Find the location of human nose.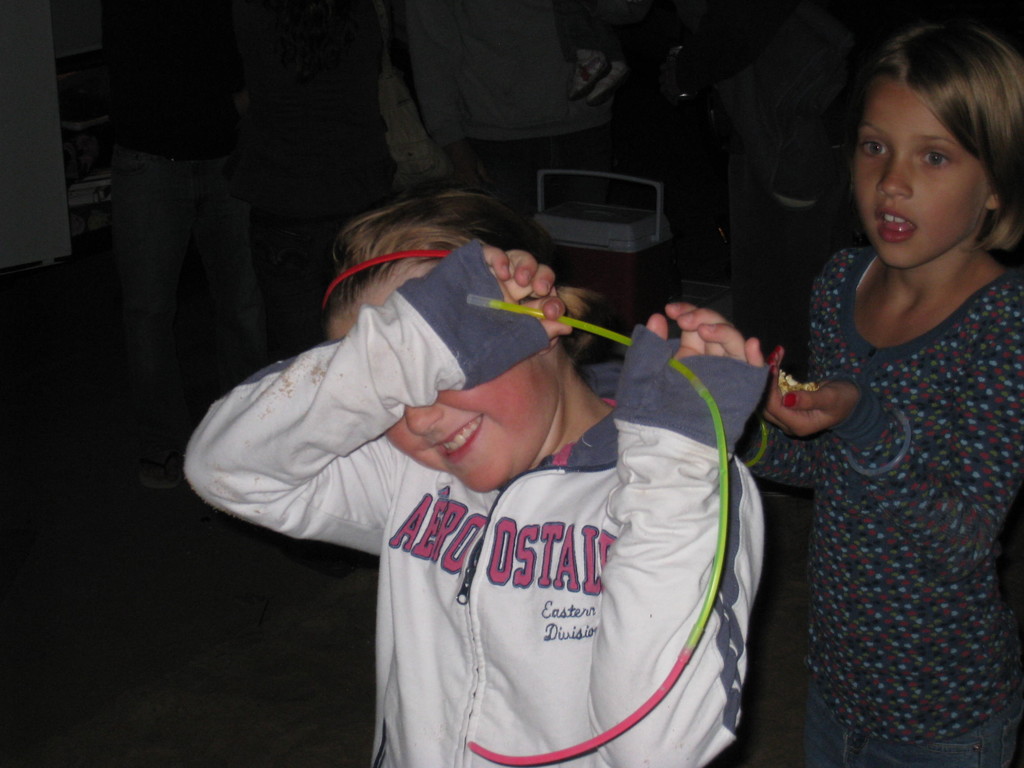
Location: (x1=877, y1=148, x2=915, y2=197).
